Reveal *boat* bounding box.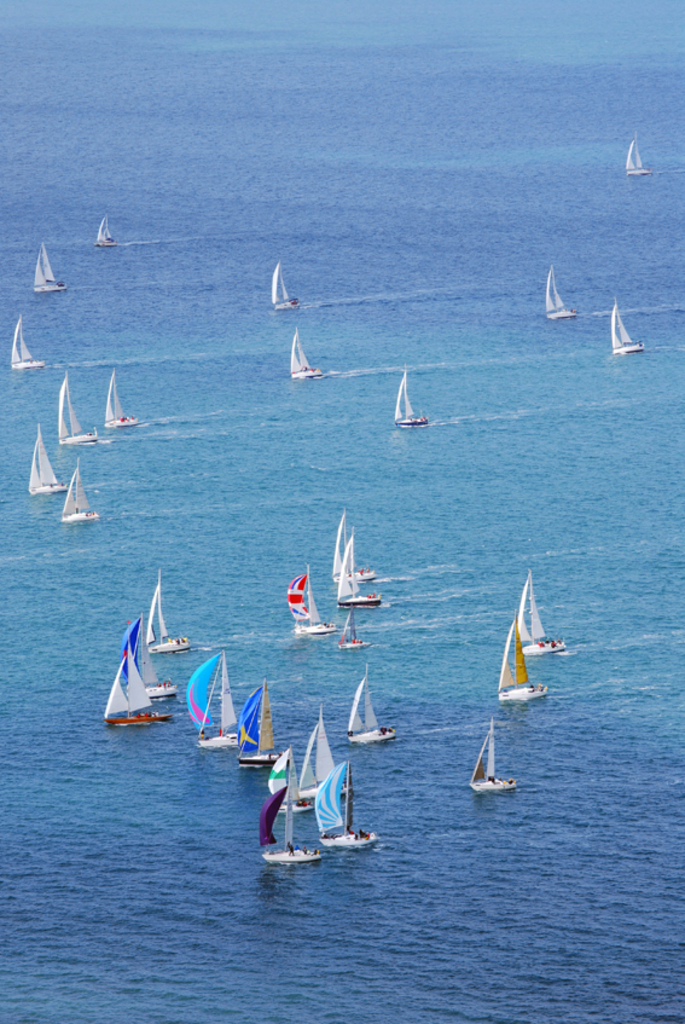
Revealed: [7, 320, 39, 376].
